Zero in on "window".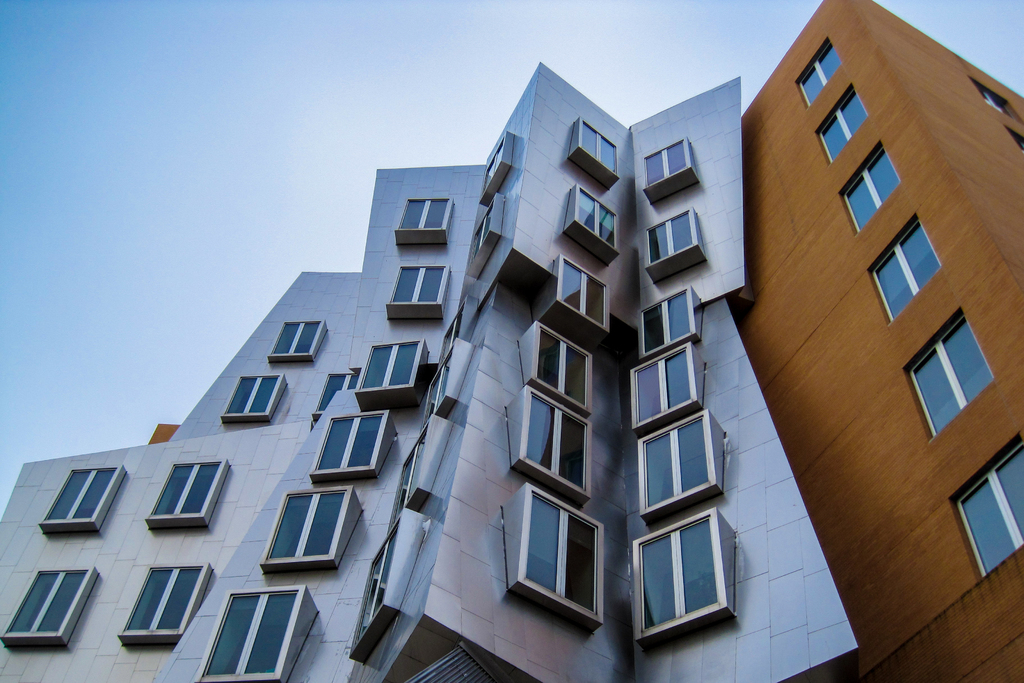
Zeroed in: box(639, 412, 716, 511).
